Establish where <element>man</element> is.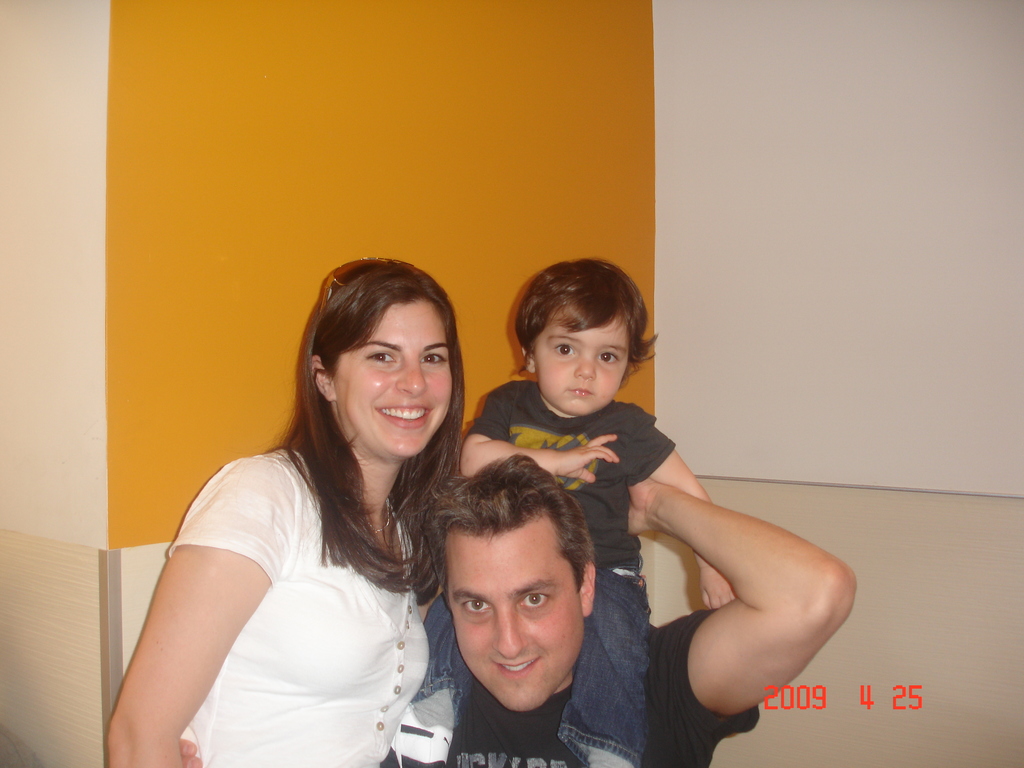
Established at l=177, t=452, r=858, b=767.
